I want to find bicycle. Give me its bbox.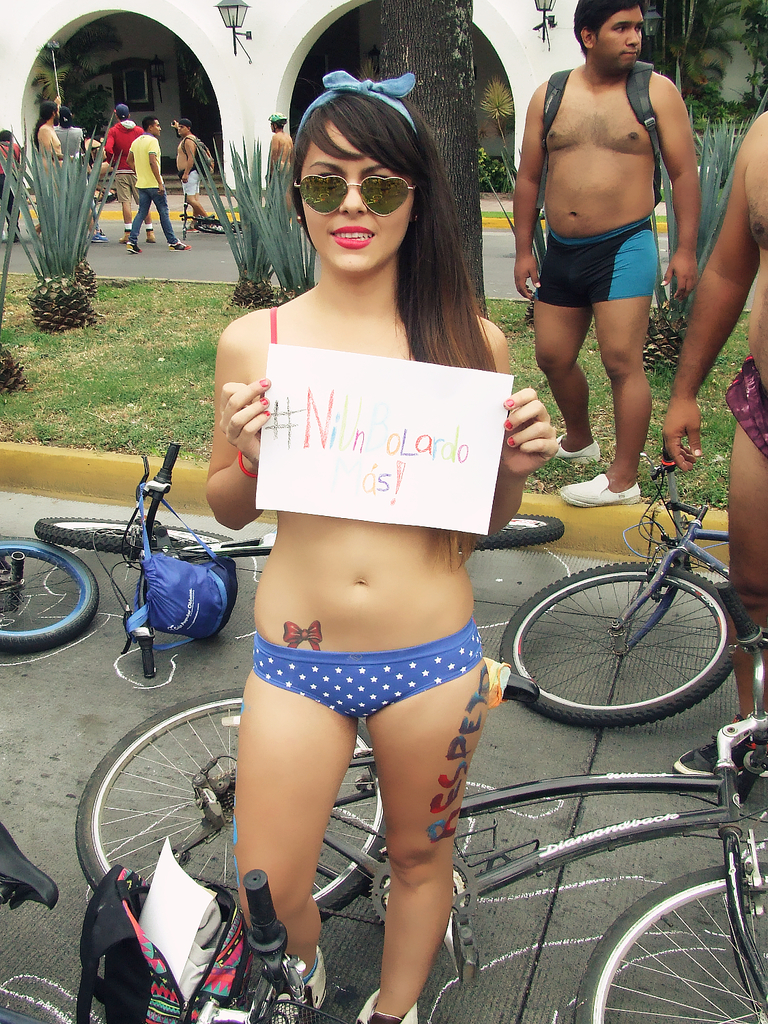
x1=0 y1=528 x2=111 y2=663.
